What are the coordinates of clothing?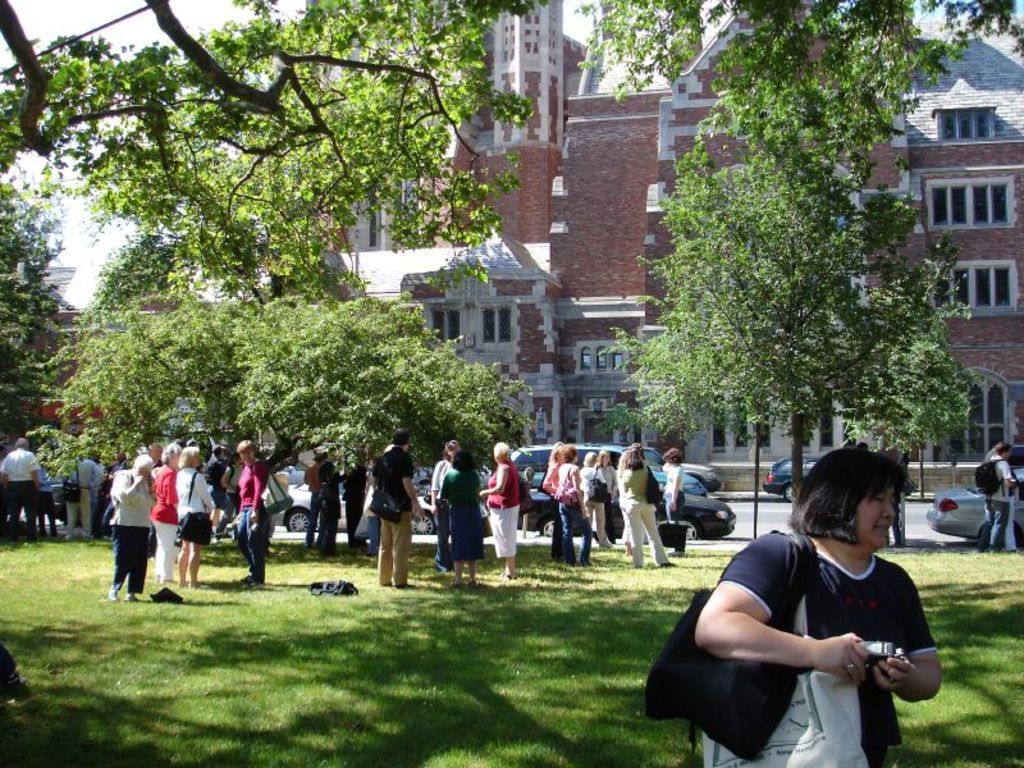
<box>429,456,454,571</box>.
